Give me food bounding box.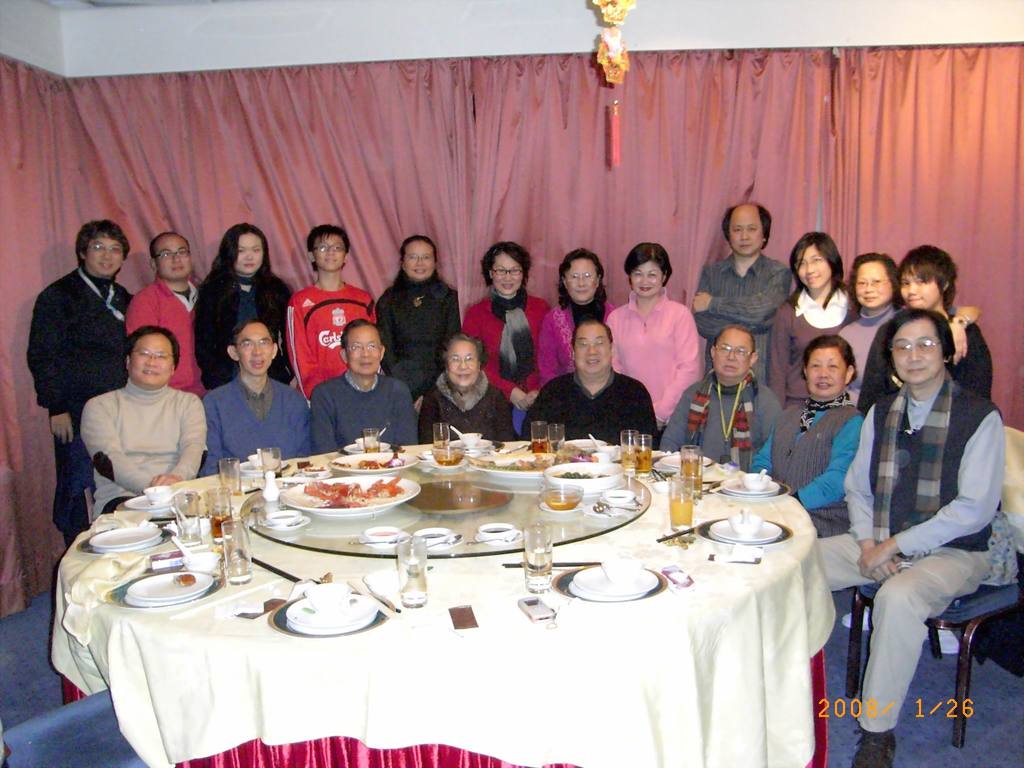
BBox(419, 529, 447, 541).
